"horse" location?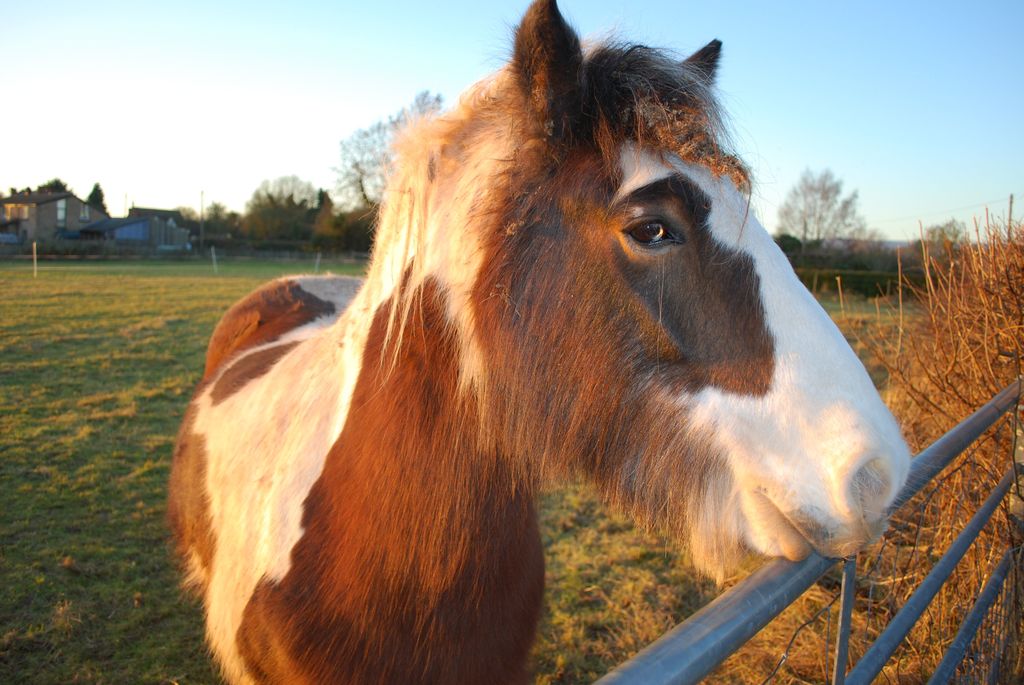
bbox=(163, 0, 914, 684)
